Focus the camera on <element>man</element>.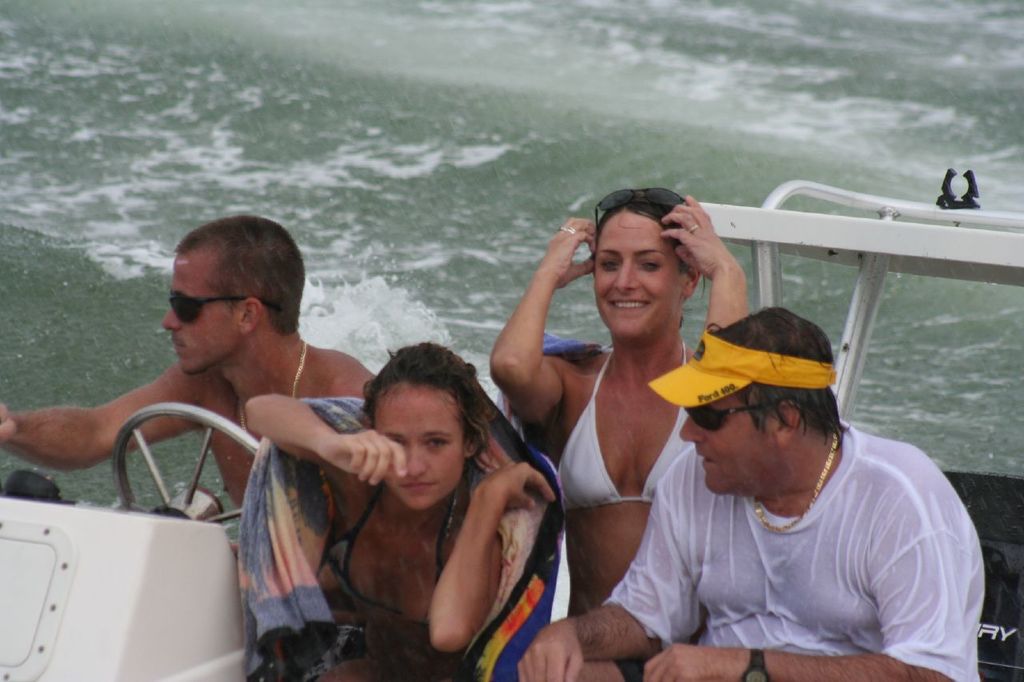
Focus region: 0,213,378,512.
